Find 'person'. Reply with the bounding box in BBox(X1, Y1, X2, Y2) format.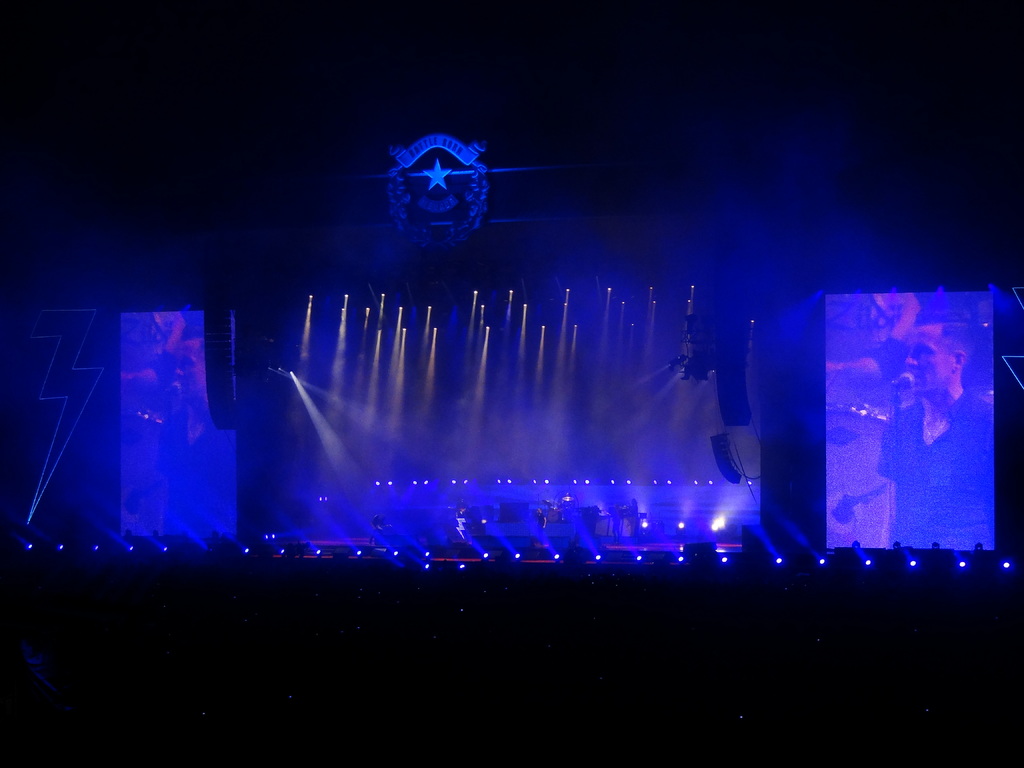
BBox(448, 500, 472, 554).
